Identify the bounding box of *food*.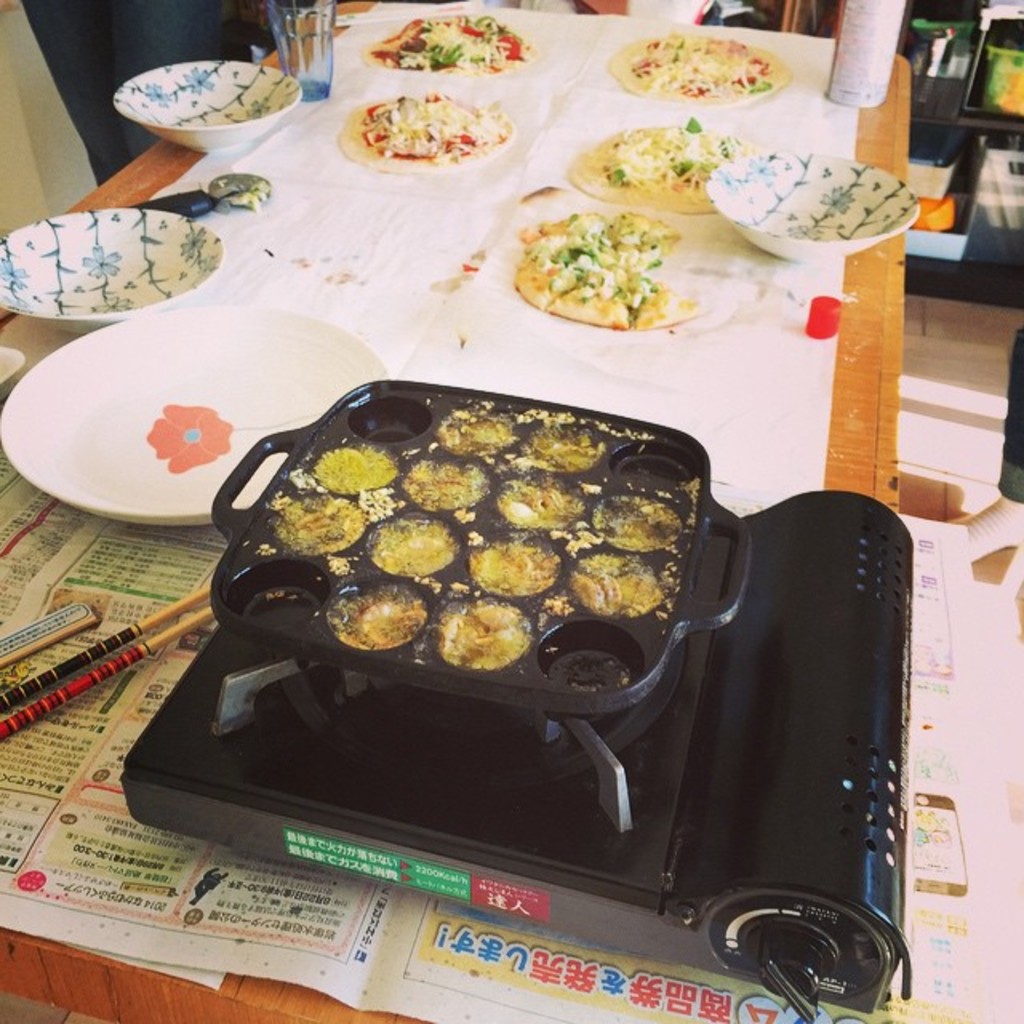
(370,522,456,578).
